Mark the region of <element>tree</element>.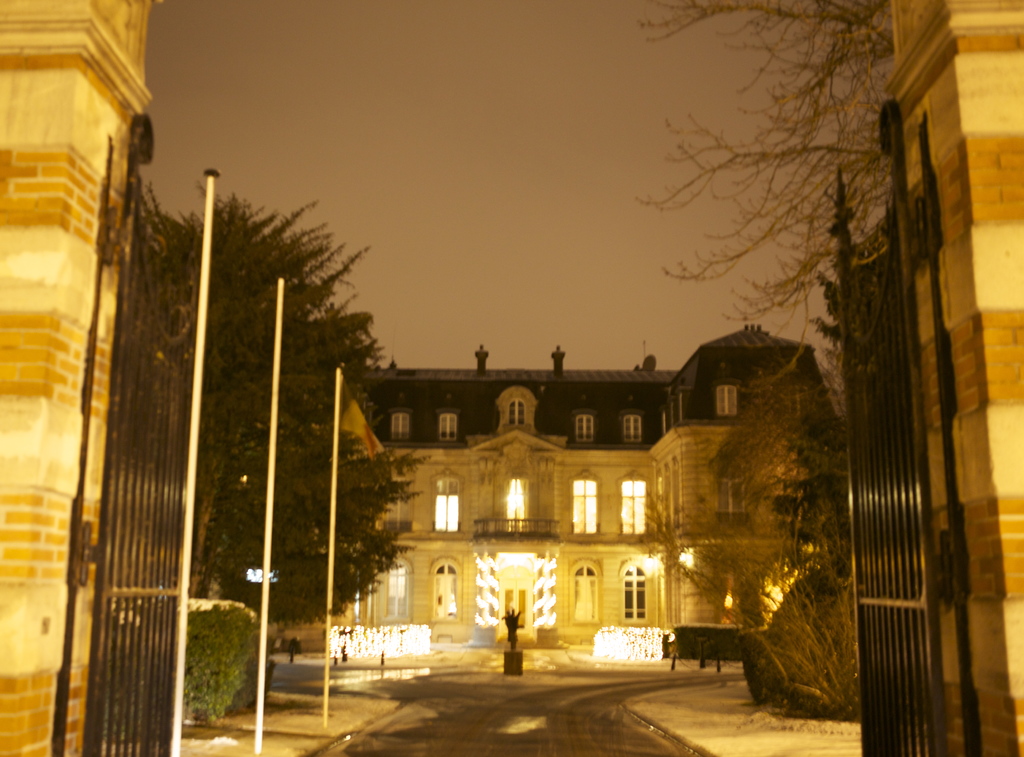
Region: [635, 499, 860, 713].
